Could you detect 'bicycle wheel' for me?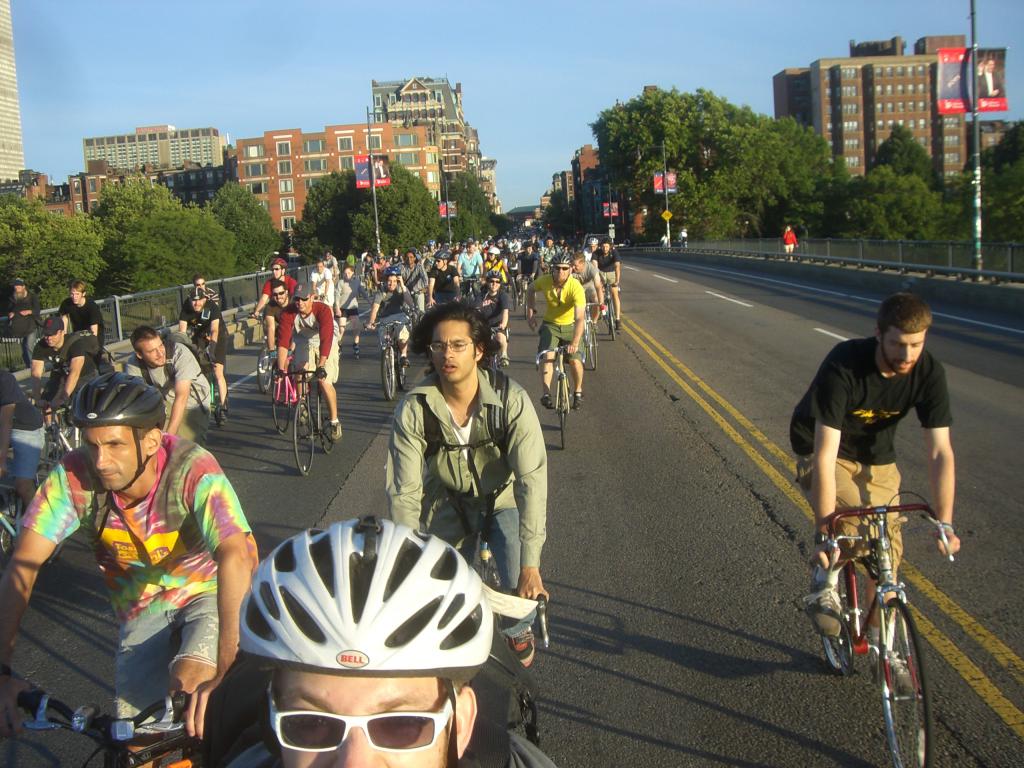
Detection result: (468, 292, 475, 304).
